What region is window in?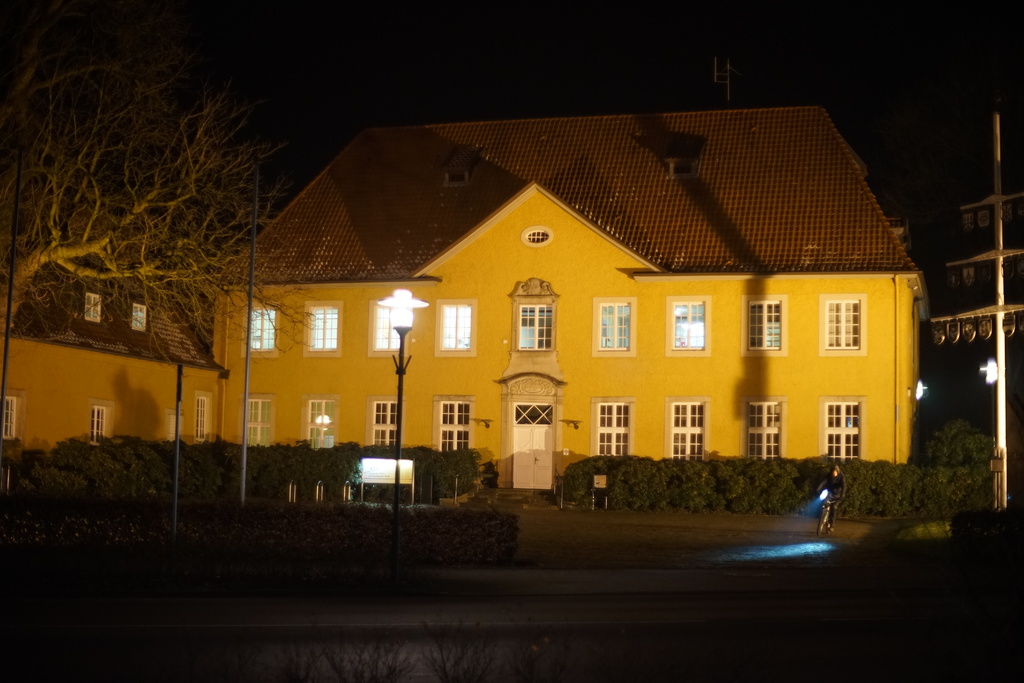
bbox=(90, 402, 103, 445).
